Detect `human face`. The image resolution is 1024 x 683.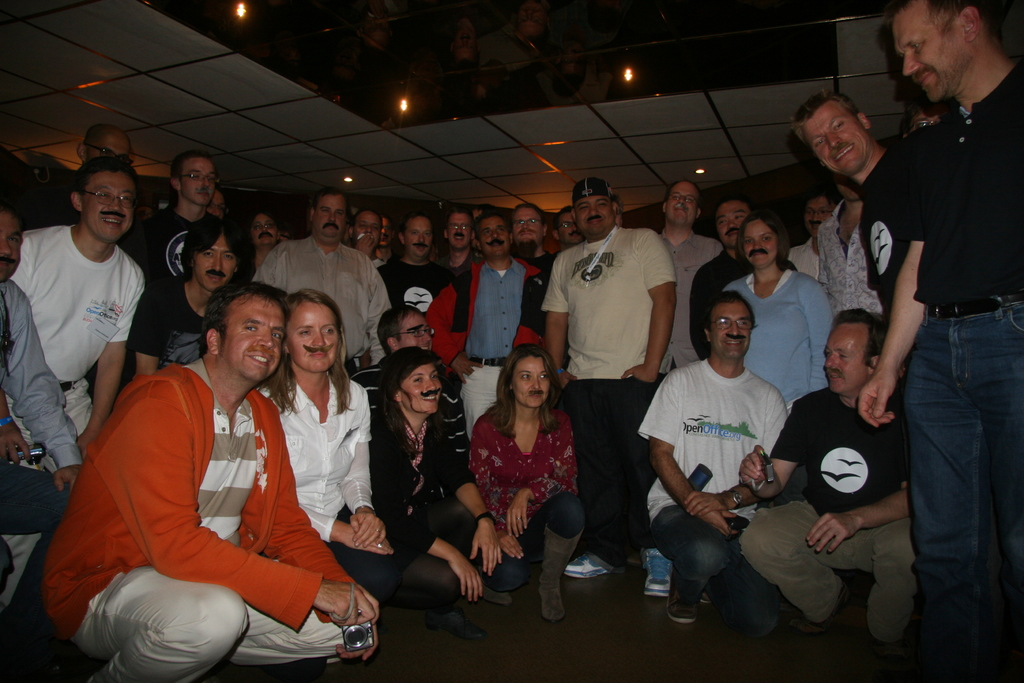
{"left": 664, "top": 182, "right": 699, "bottom": 224}.
